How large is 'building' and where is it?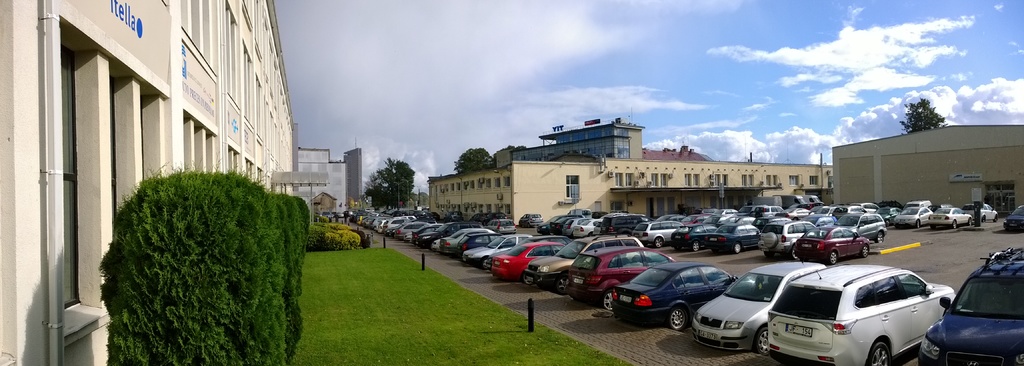
Bounding box: BBox(429, 118, 834, 225).
